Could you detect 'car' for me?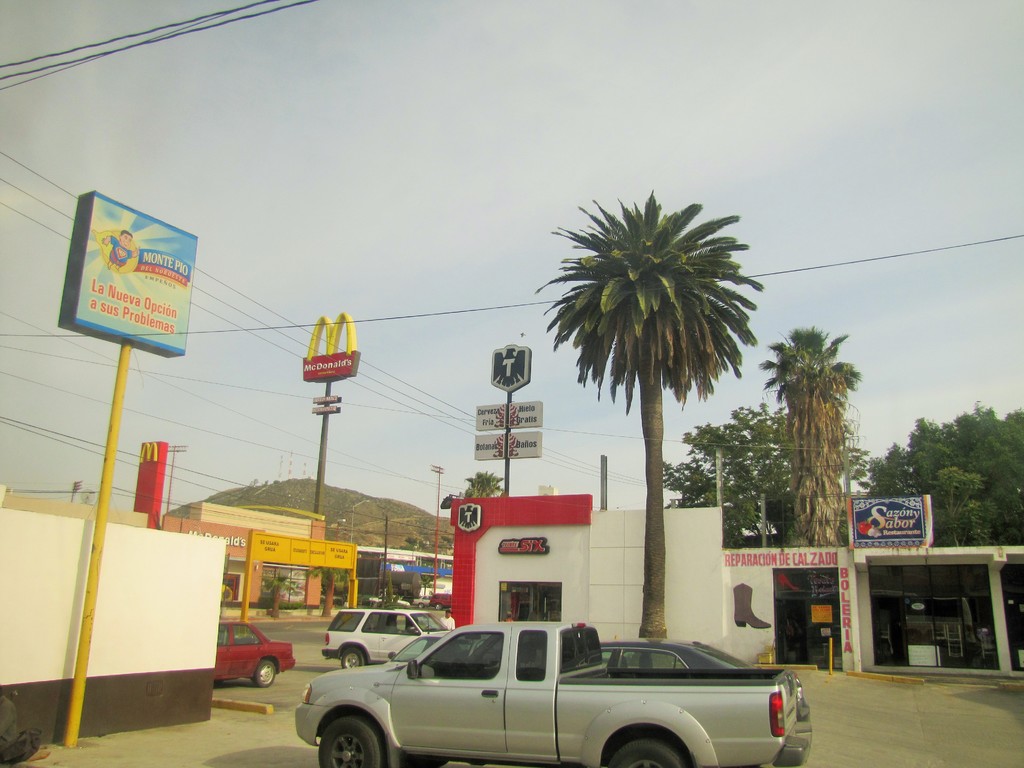
Detection result: 213,618,295,685.
